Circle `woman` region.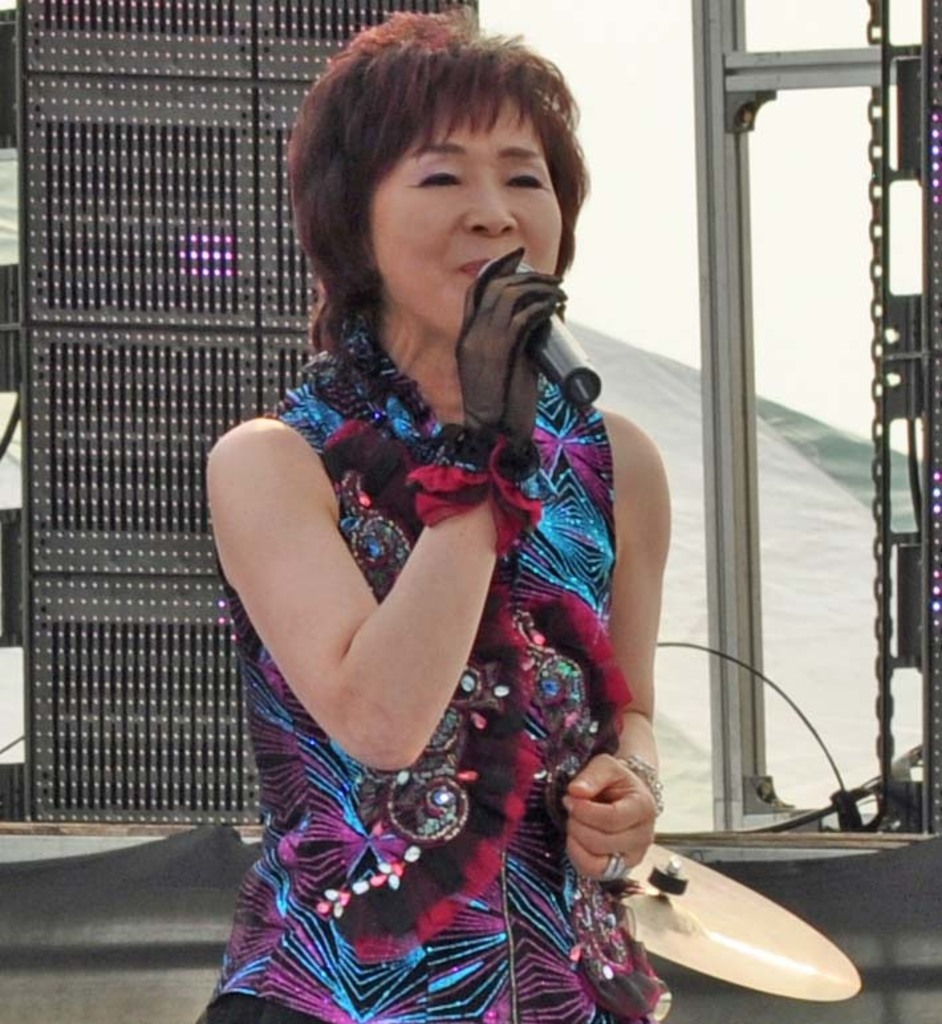
Region: <region>176, 13, 658, 1021</region>.
